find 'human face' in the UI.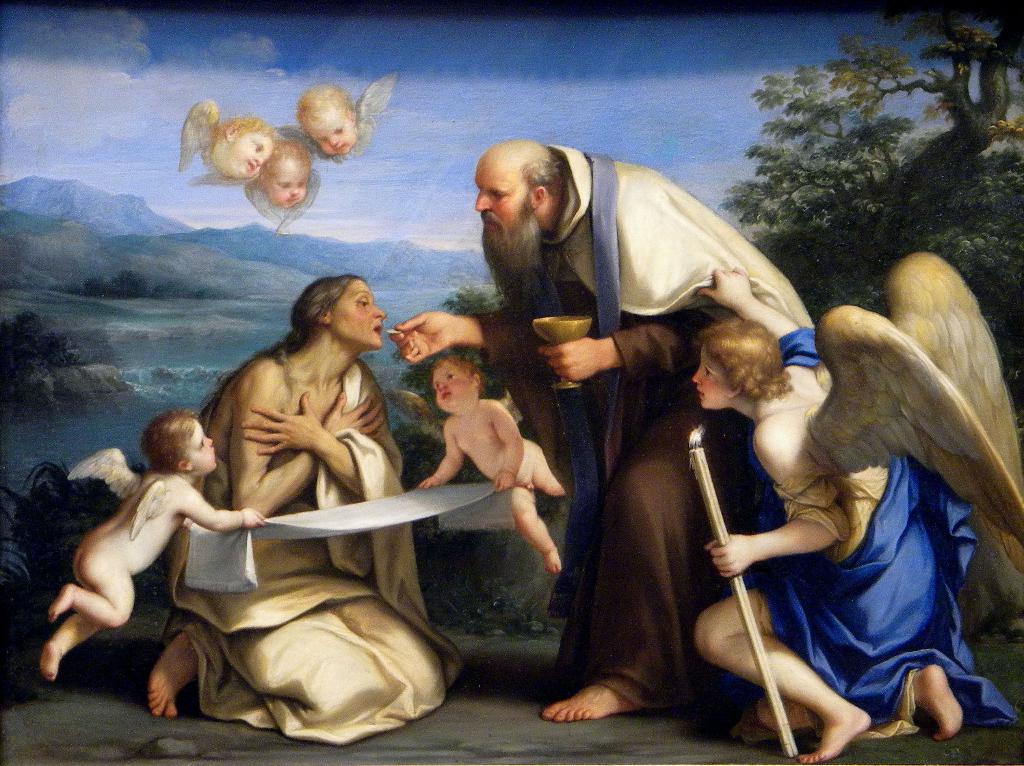
UI element at 321, 123, 358, 154.
